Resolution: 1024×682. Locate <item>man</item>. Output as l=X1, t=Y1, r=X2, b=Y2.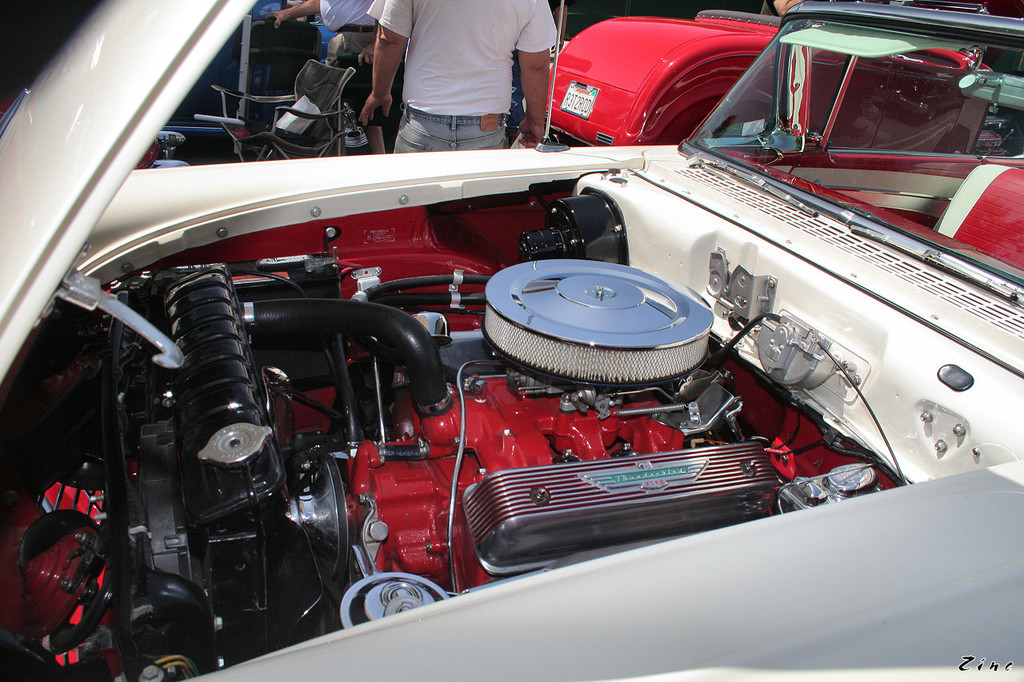
l=274, t=0, r=371, b=90.
